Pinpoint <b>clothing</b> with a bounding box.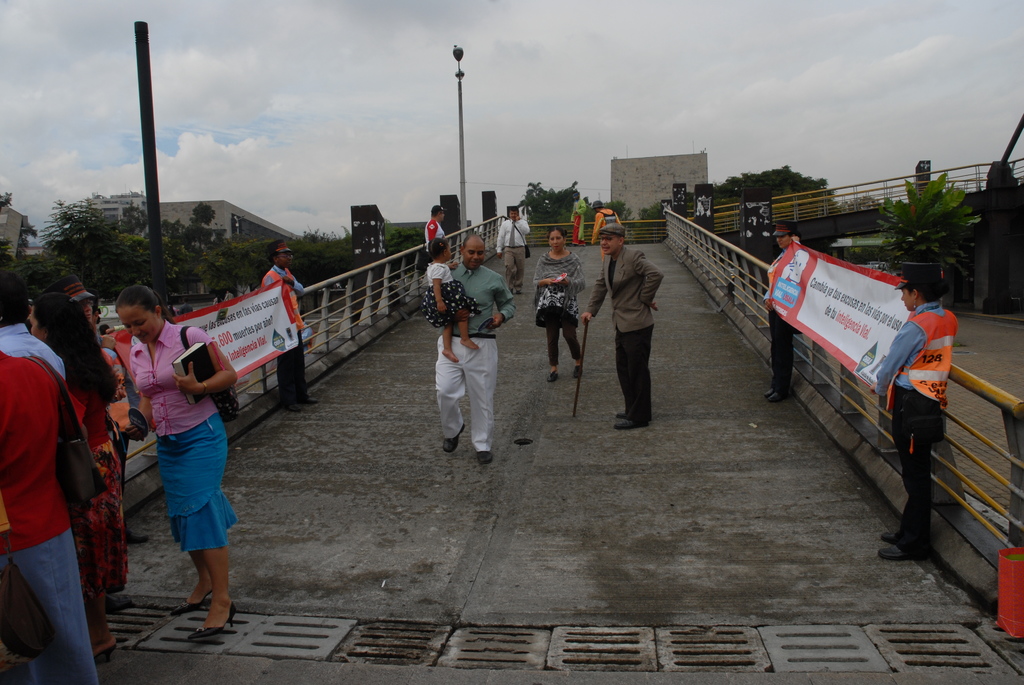
(255,264,309,407).
